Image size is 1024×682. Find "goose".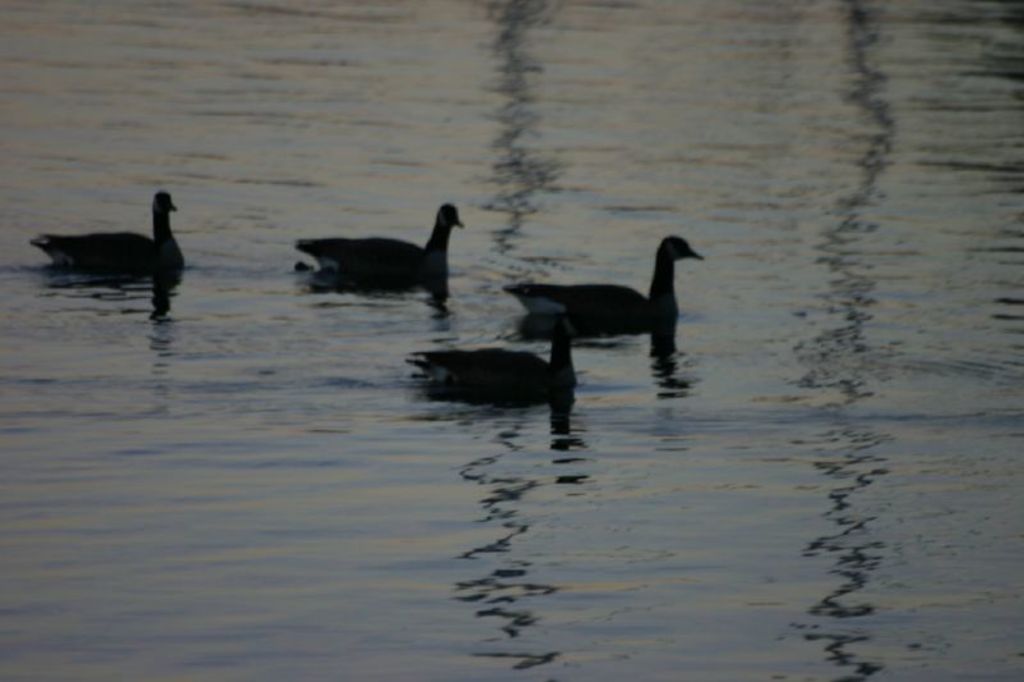
x1=512 y1=234 x2=700 y2=330.
